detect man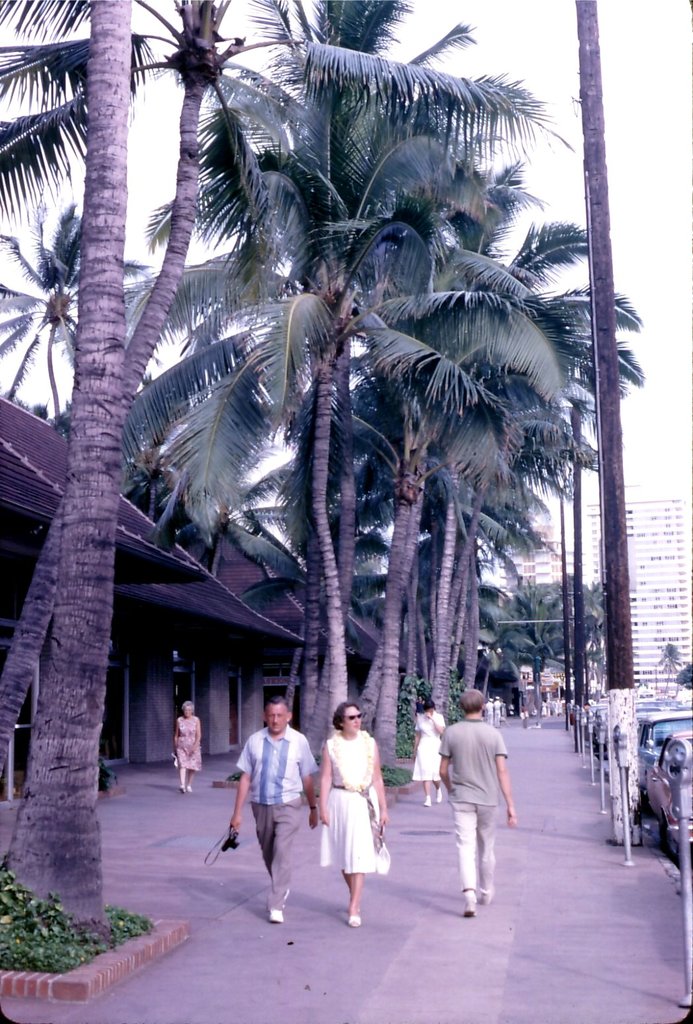
[left=224, top=680, right=310, bottom=922]
